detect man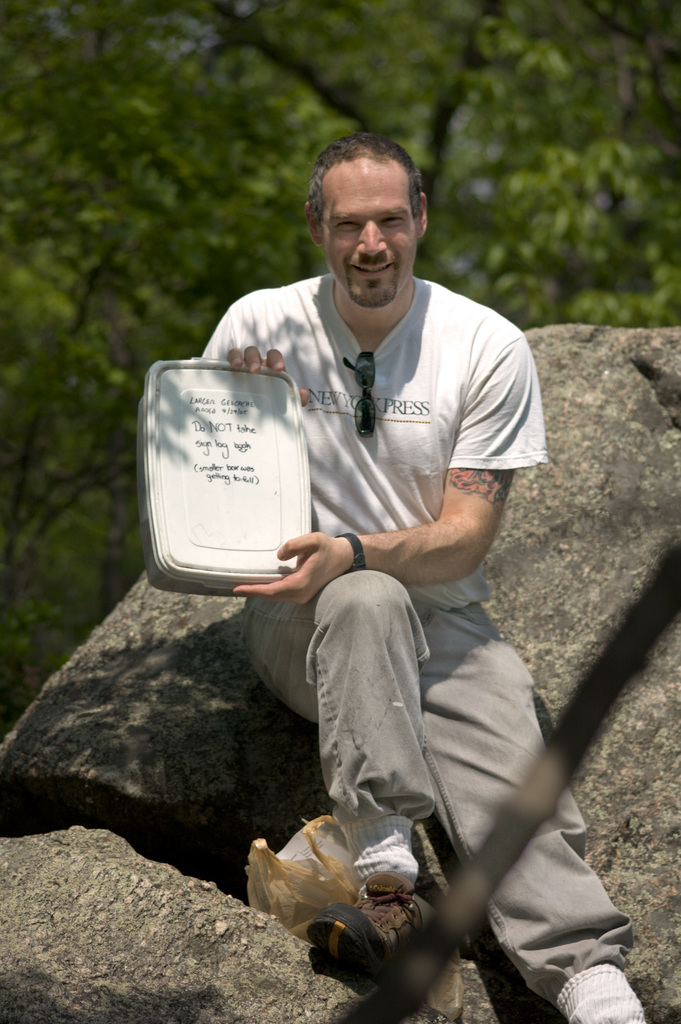
left=171, top=124, right=605, bottom=1011
